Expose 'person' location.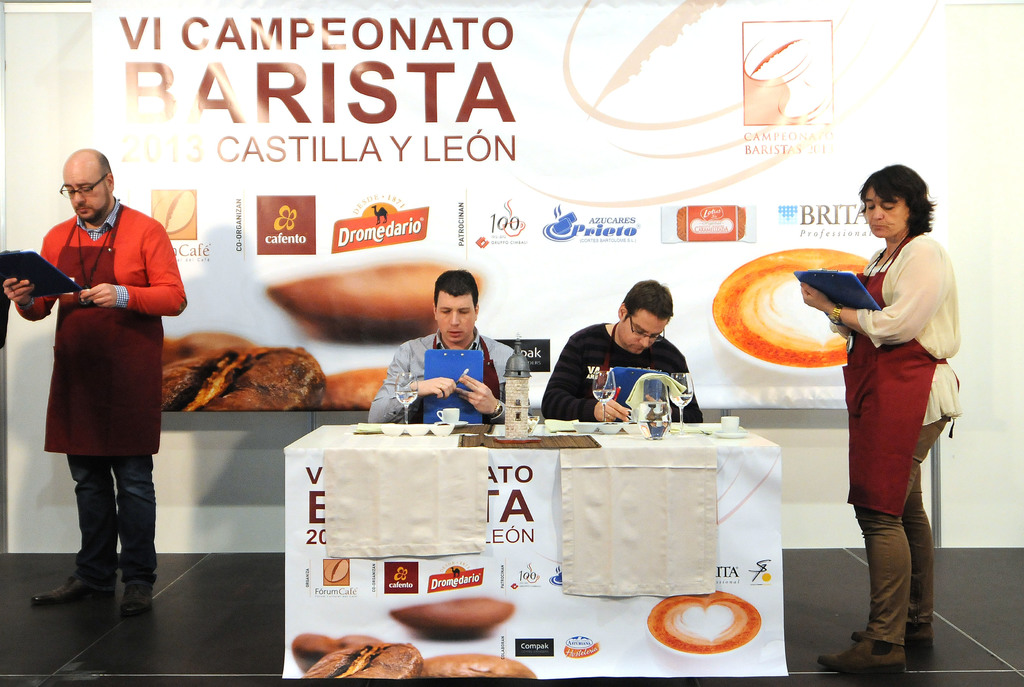
Exposed at box=[18, 144, 189, 627].
